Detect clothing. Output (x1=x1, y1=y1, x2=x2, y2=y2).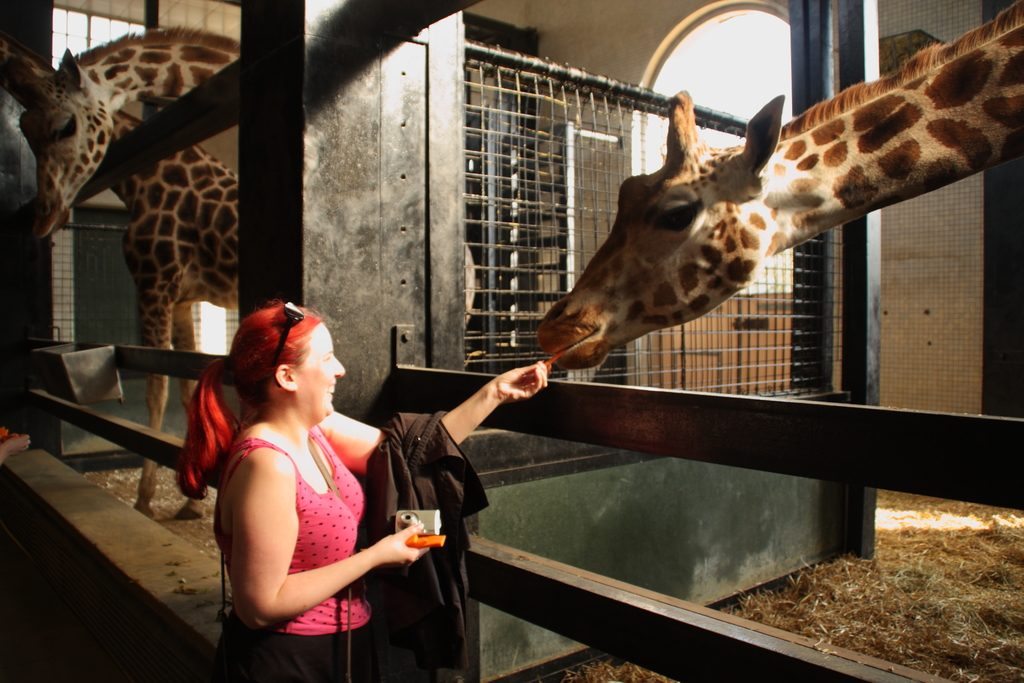
(x1=218, y1=428, x2=372, y2=636).
